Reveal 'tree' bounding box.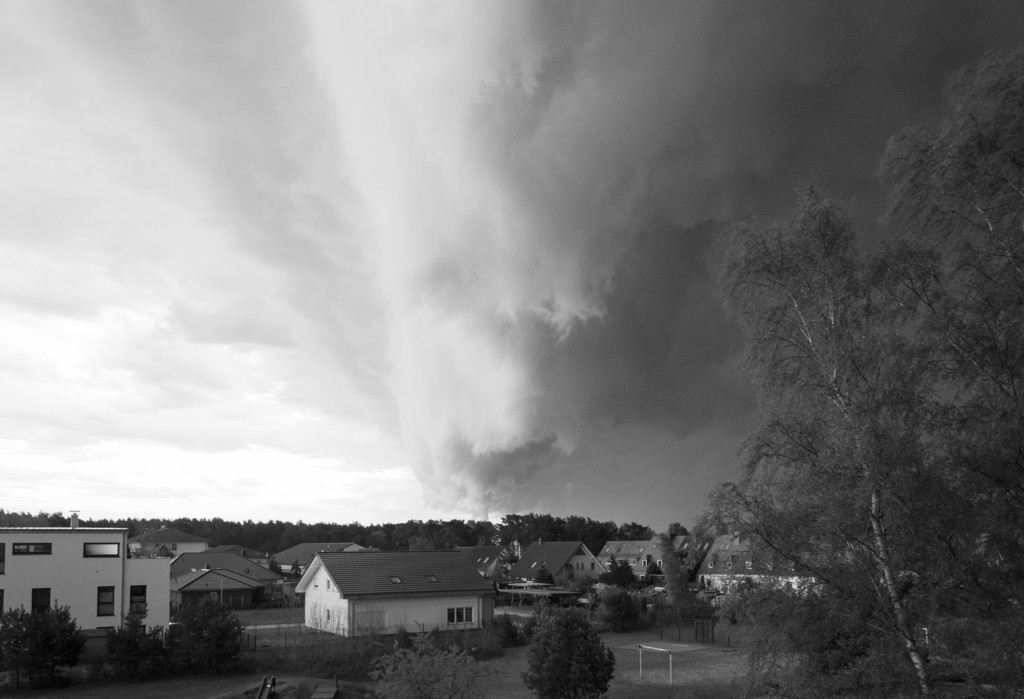
Revealed: 19,601,98,698.
